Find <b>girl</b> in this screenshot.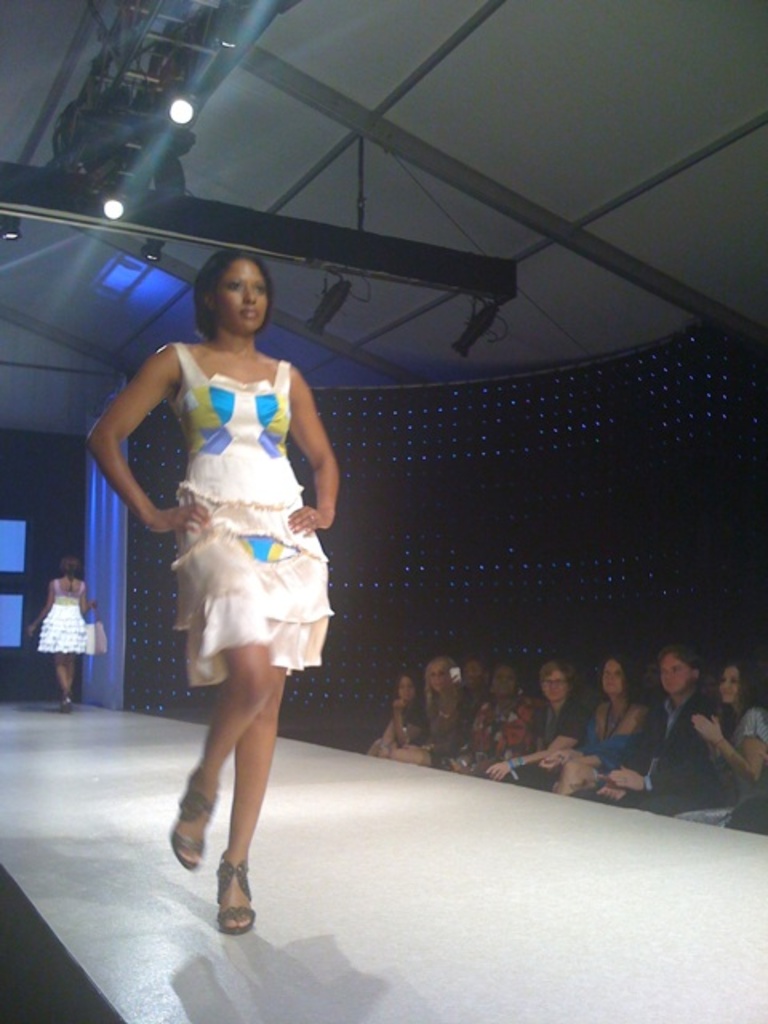
The bounding box for <b>girl</b> is bbox(29, 558, 99, 714).
